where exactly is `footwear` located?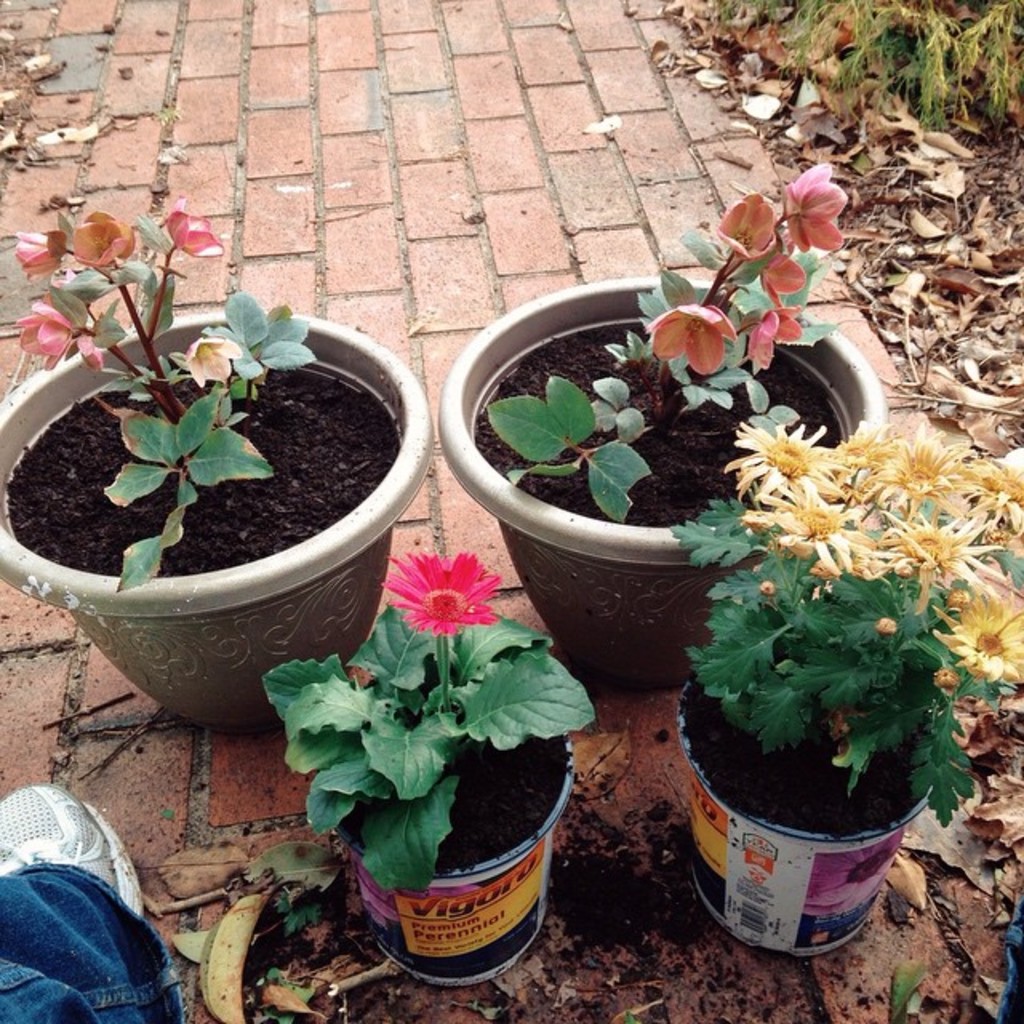
Its bounding box is <bbox>0, 782, 141, 912</bbox>.
